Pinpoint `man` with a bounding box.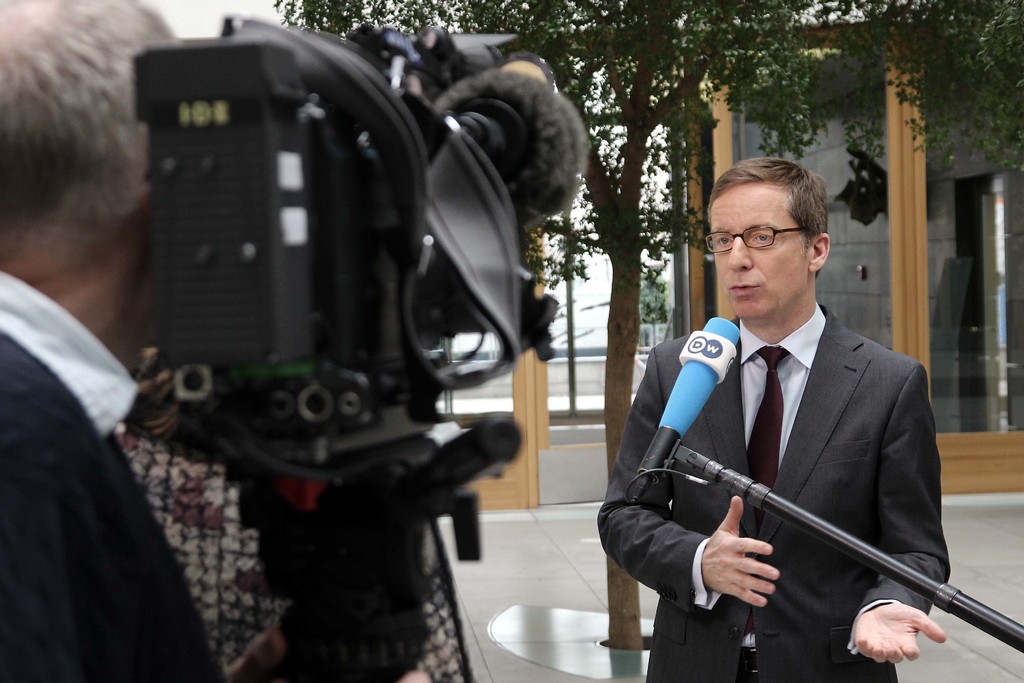
[621, 137, 973, 682].
